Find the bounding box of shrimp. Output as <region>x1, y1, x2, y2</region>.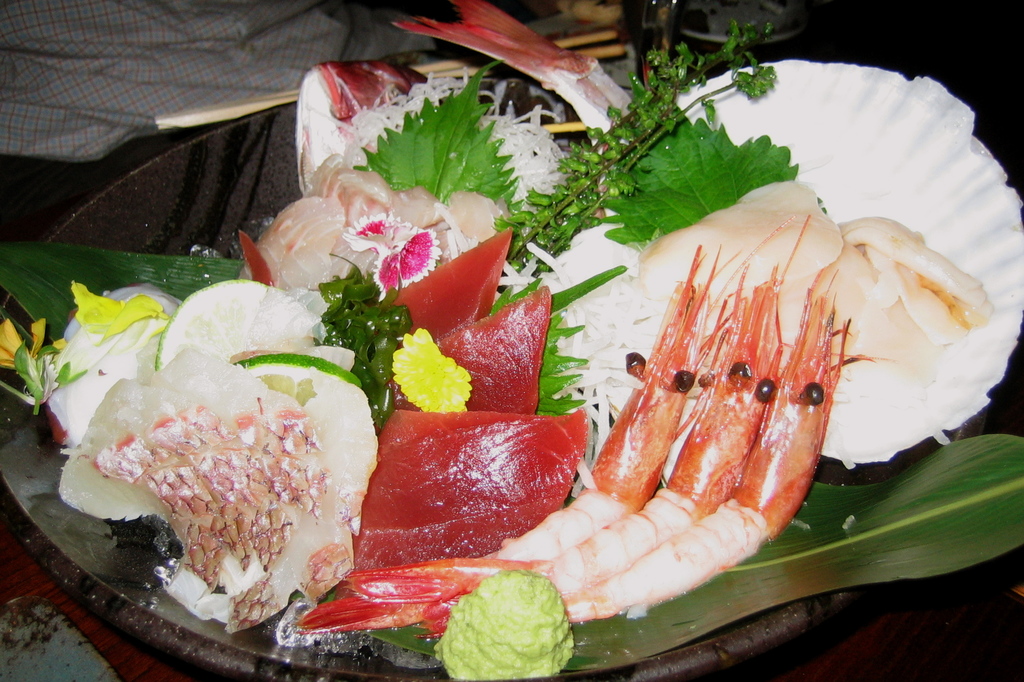
<region>287, 241, 740, 631</region>.
